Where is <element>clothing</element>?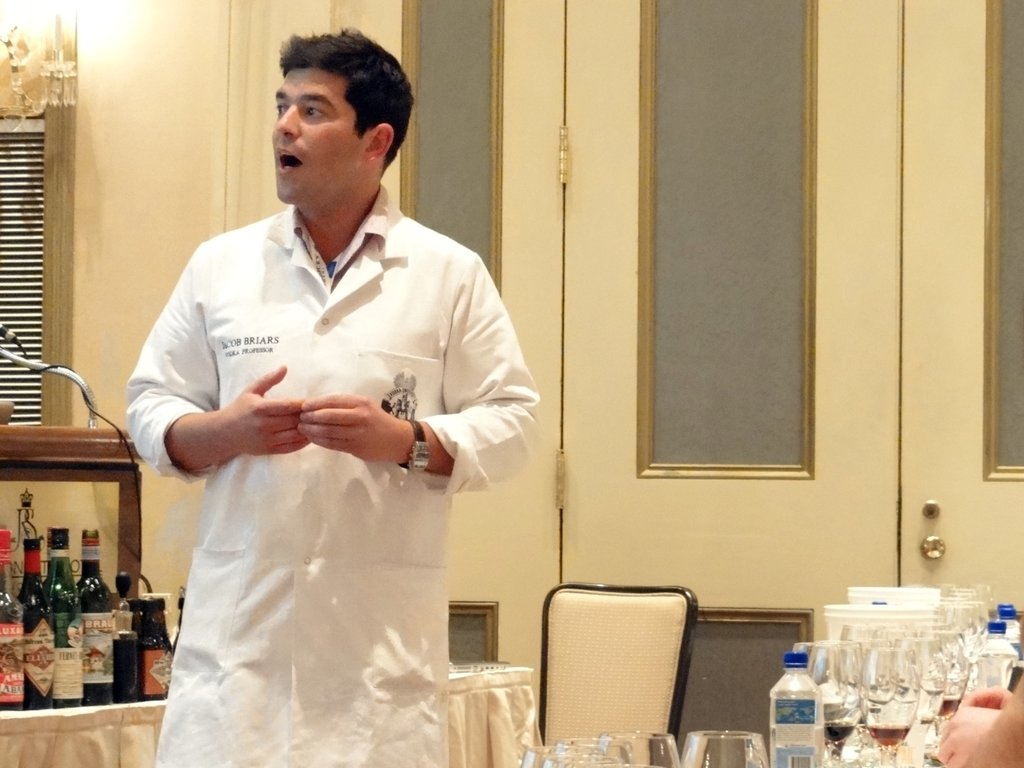
box(122, 179, 545, 767).
